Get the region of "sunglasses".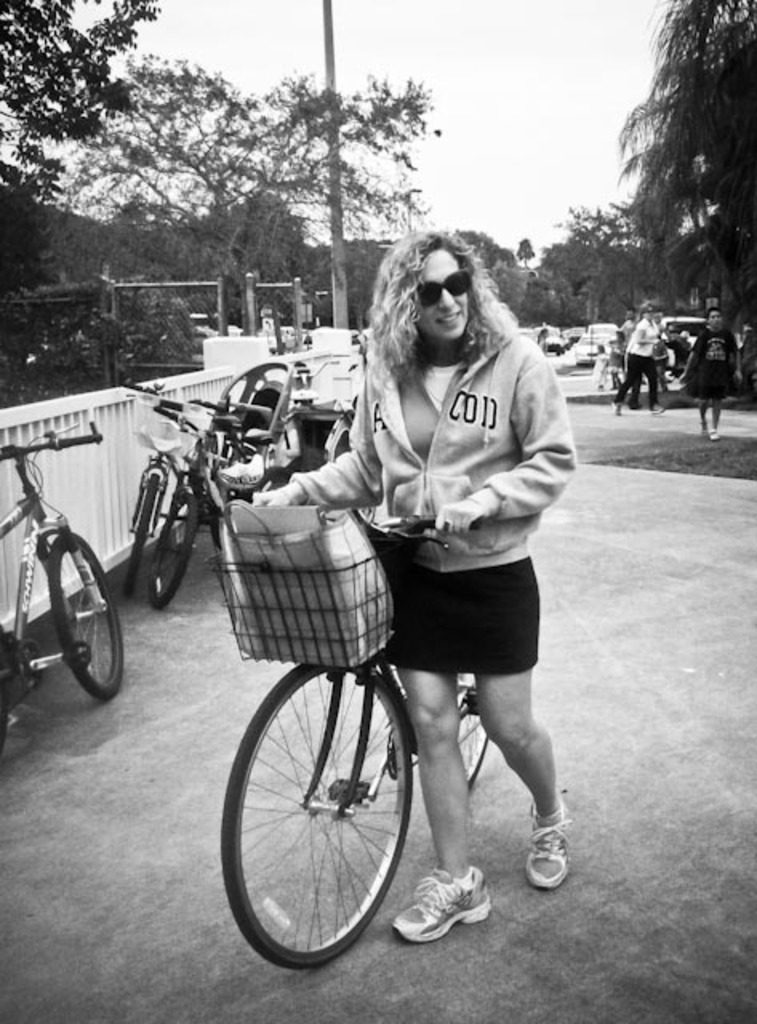
rect(415, 267, 474, 309).
